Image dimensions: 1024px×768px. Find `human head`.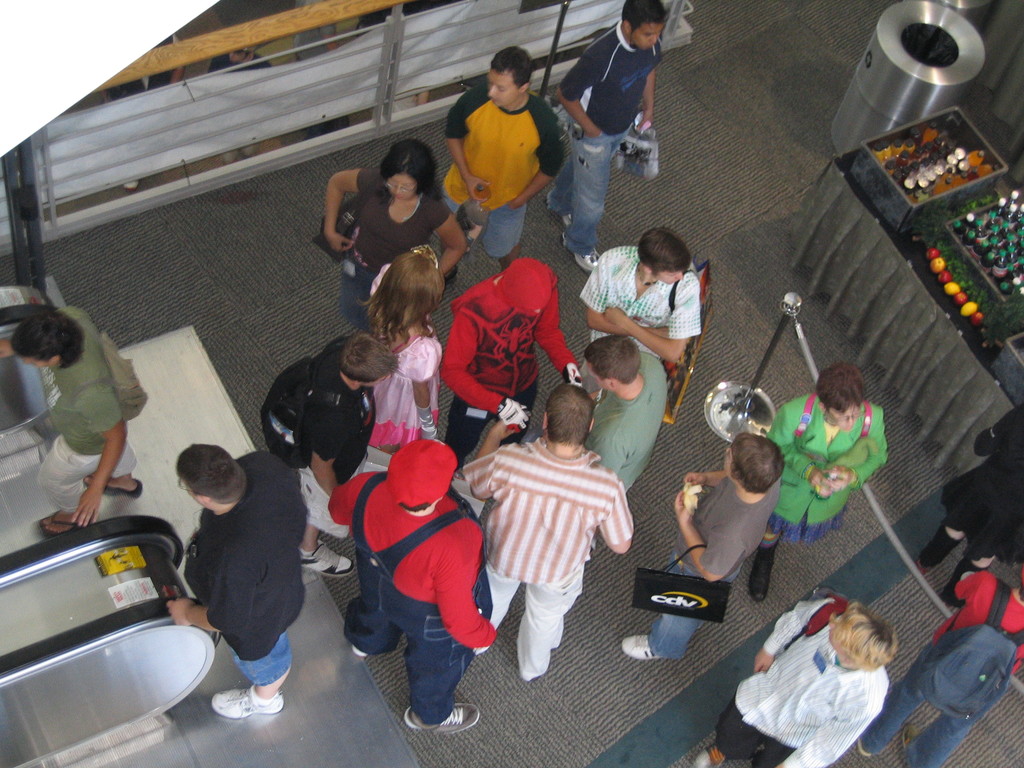
left=385, top=437, right=460, bottom=511.
